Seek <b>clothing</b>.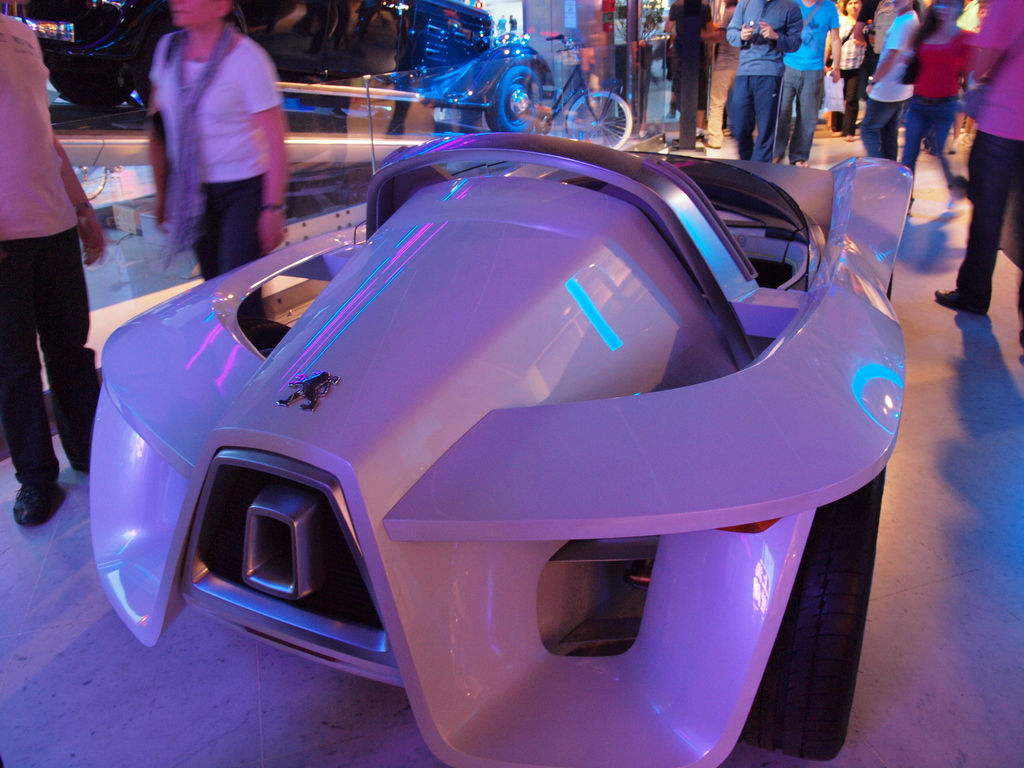
locate(774, 0, 839, 161).
